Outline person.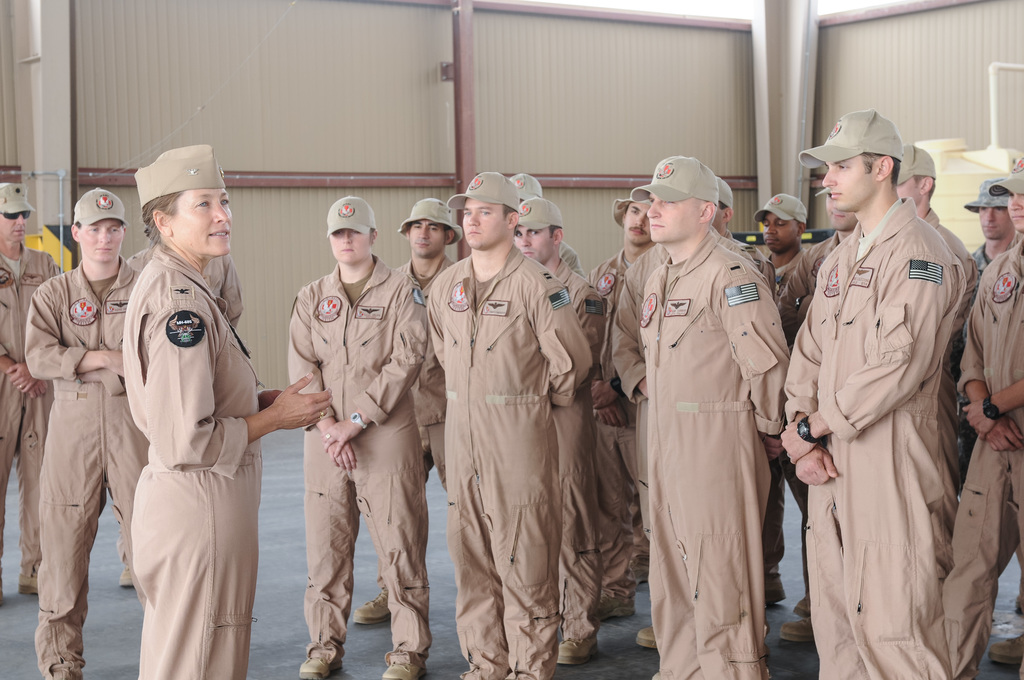
Outline: region(512, 196, 604, 663).
